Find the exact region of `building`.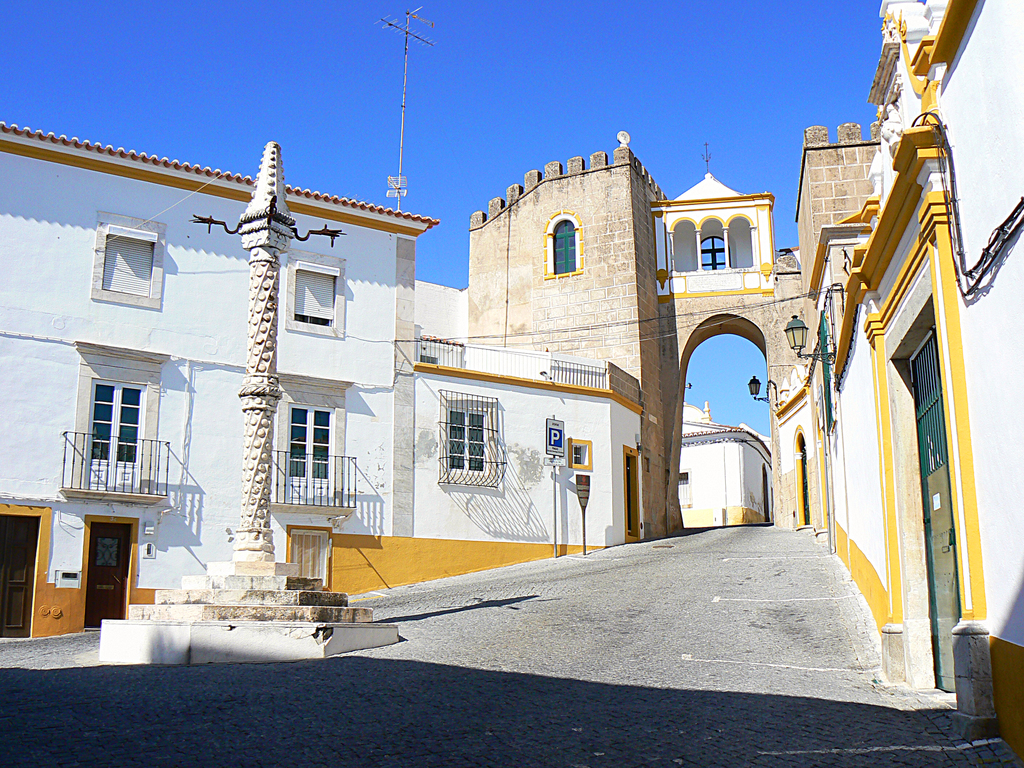
Exact region: region(3, 125, 644, 639).
